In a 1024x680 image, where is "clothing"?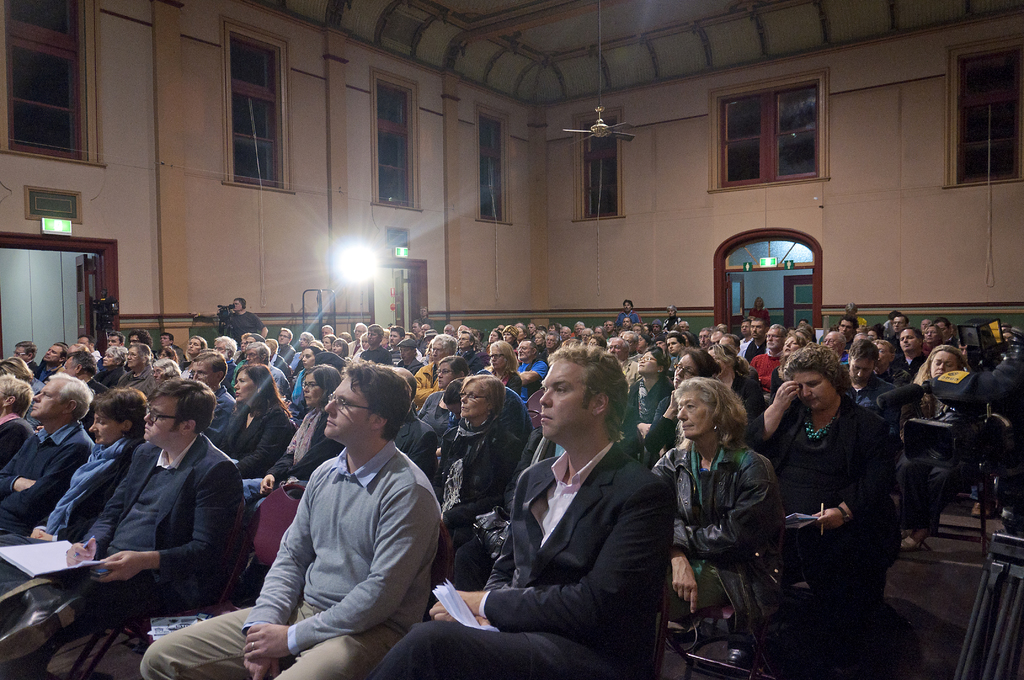
left=262, top=364, right=289, bottom=387.
